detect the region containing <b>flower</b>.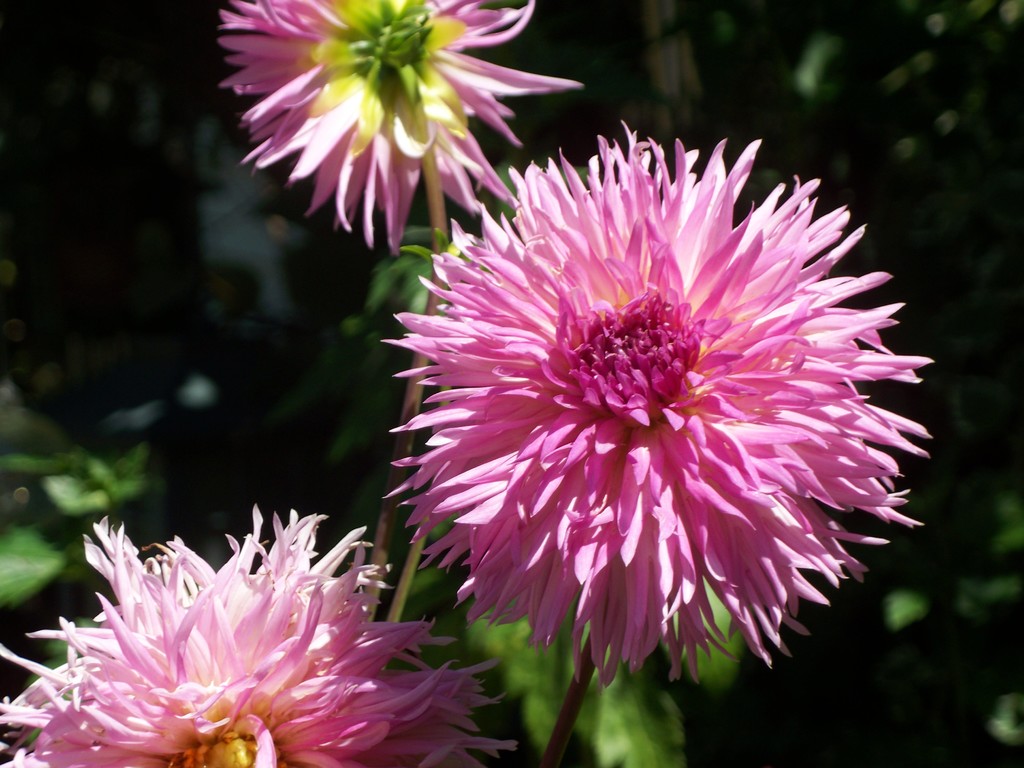
<box>0,503,516,767</box>.
